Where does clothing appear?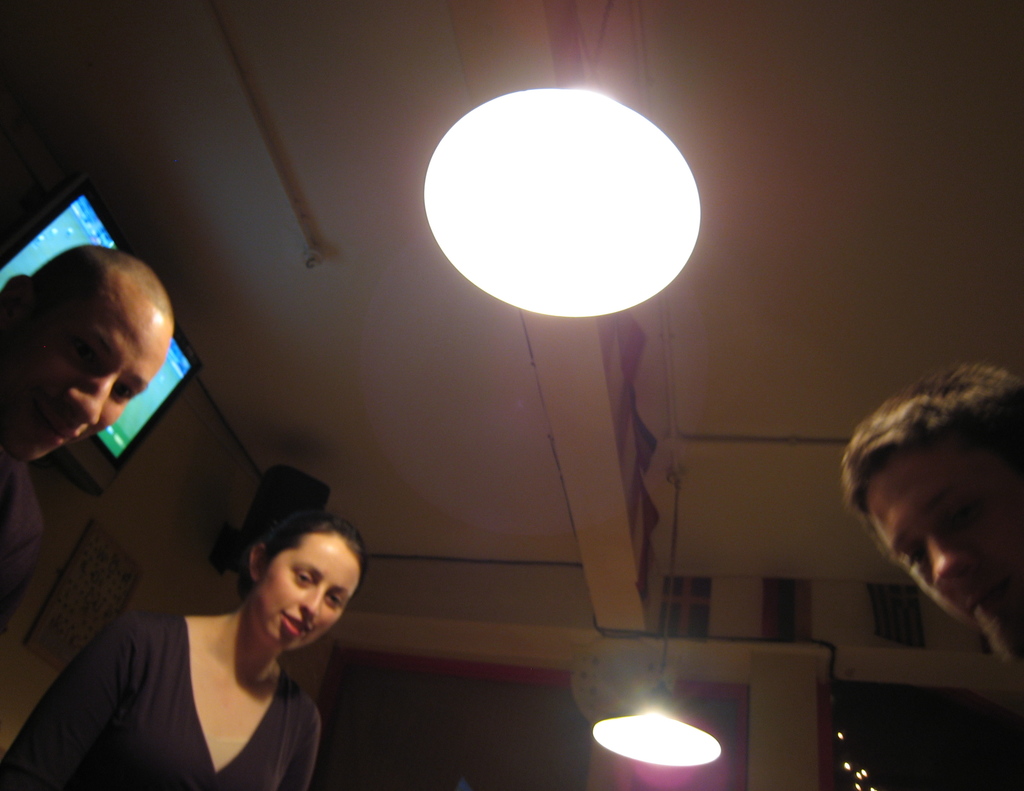
Appears at (left=61, top=582, right=357, bottom=783).
